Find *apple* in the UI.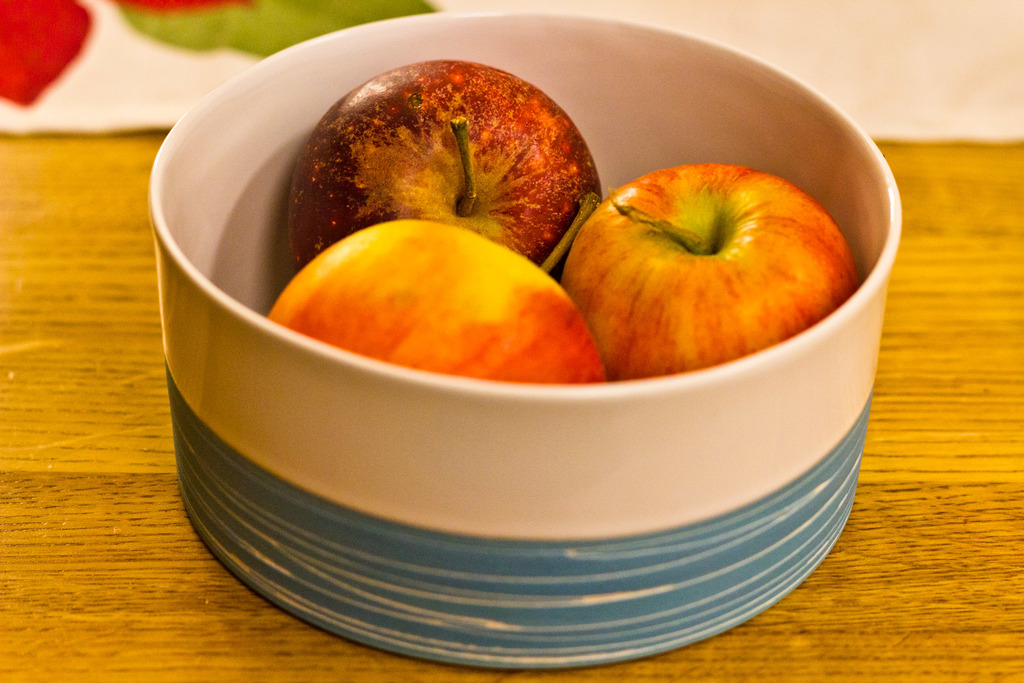
UI element at {"left": 290, "top": 58, "right": 598, "bottom": 283}.
